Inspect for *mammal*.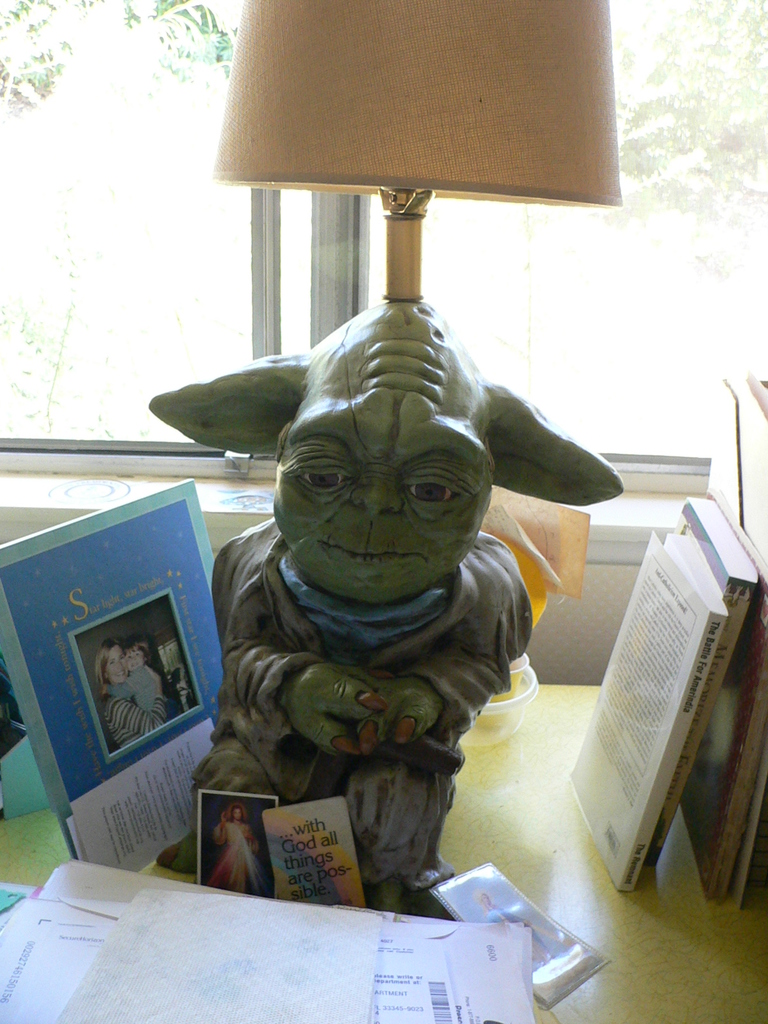
Inspection: Rect(107, 644, 175, 730).
